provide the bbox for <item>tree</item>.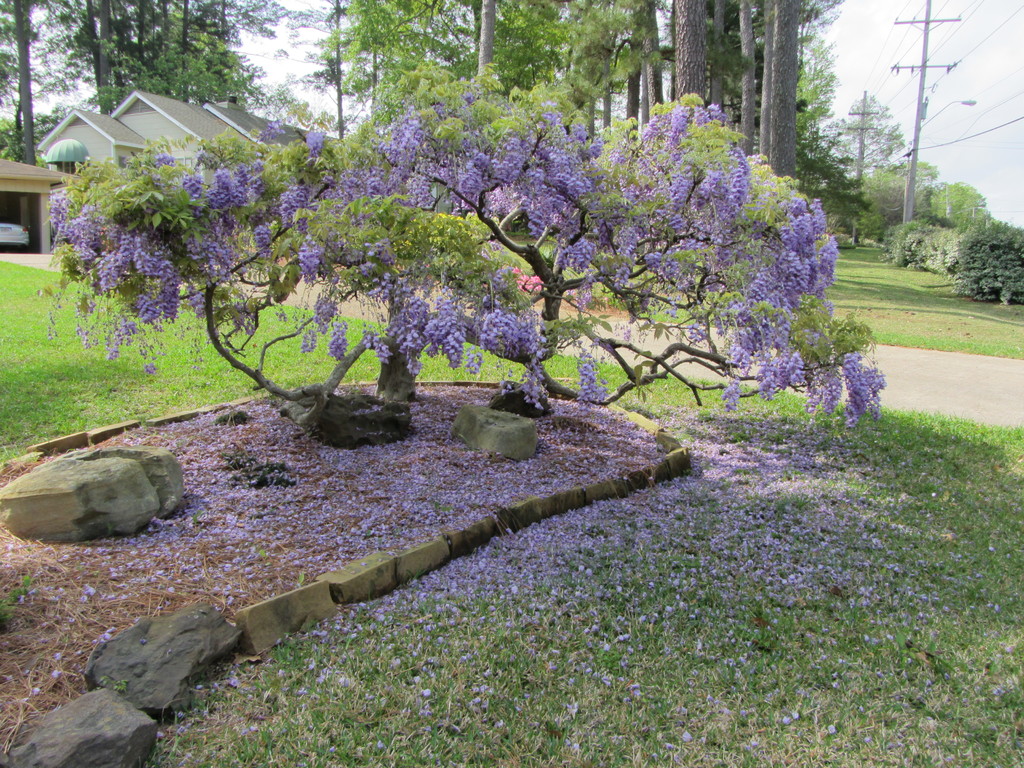
[962, 205, 1023, 266].
